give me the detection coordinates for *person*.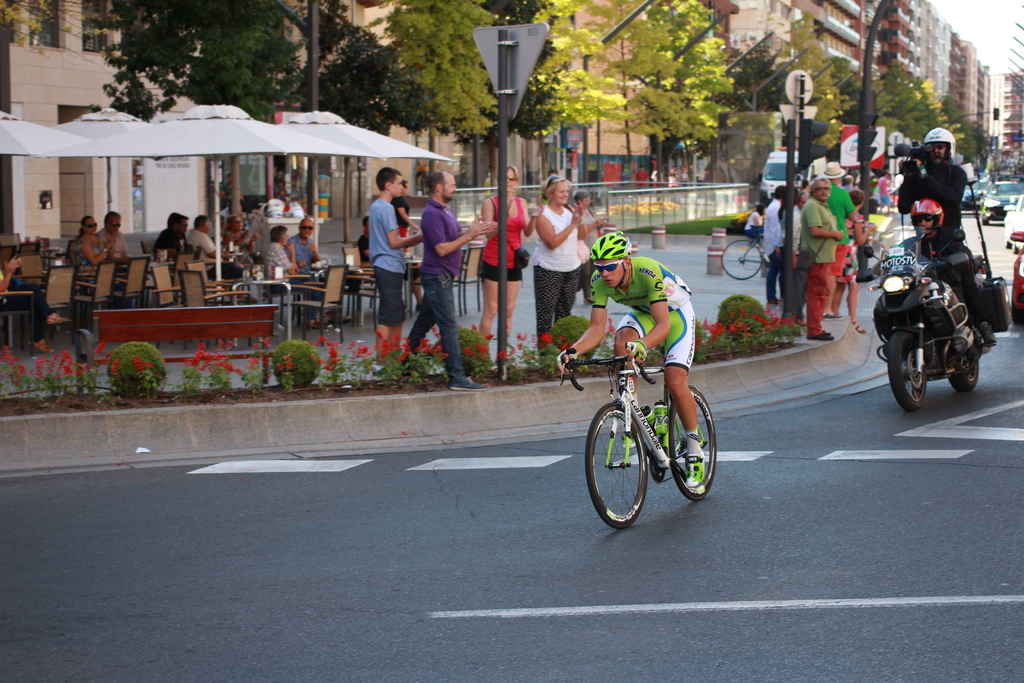
(left=357, top=213, right=372, bottom=263).
